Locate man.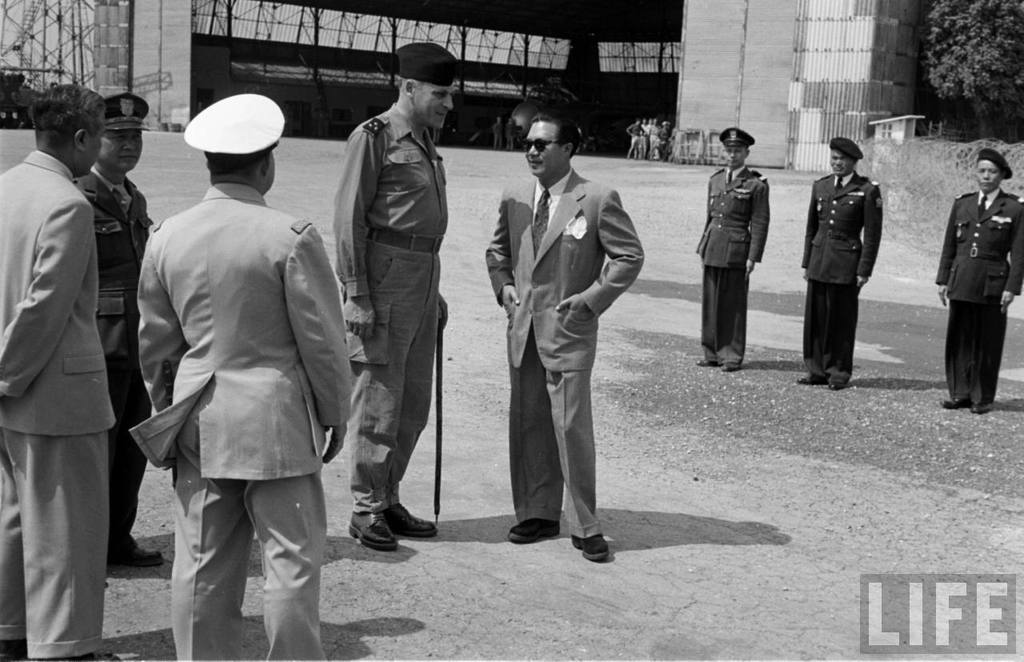
Bounding box: 694 126 772 379.
